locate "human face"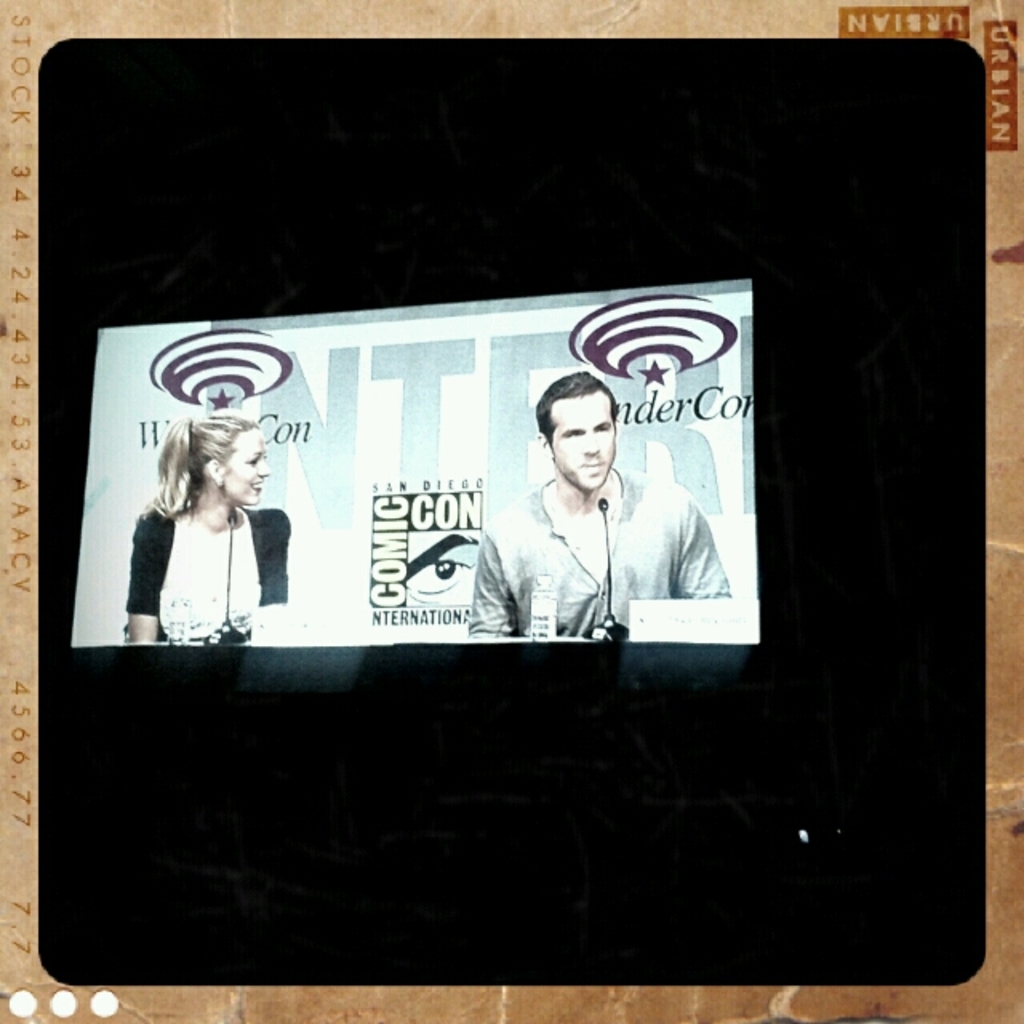
rect(224, 427, 270, 502)
